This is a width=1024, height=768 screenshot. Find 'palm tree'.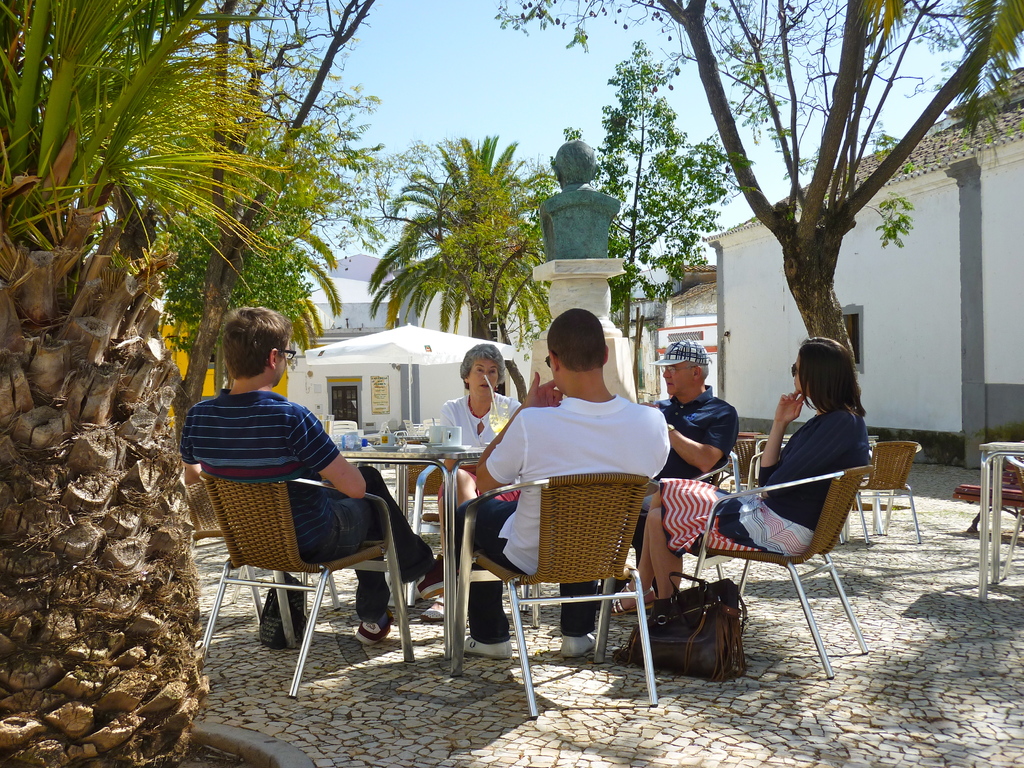
Bounding box: bbox=[372, 121, 577, 430].
